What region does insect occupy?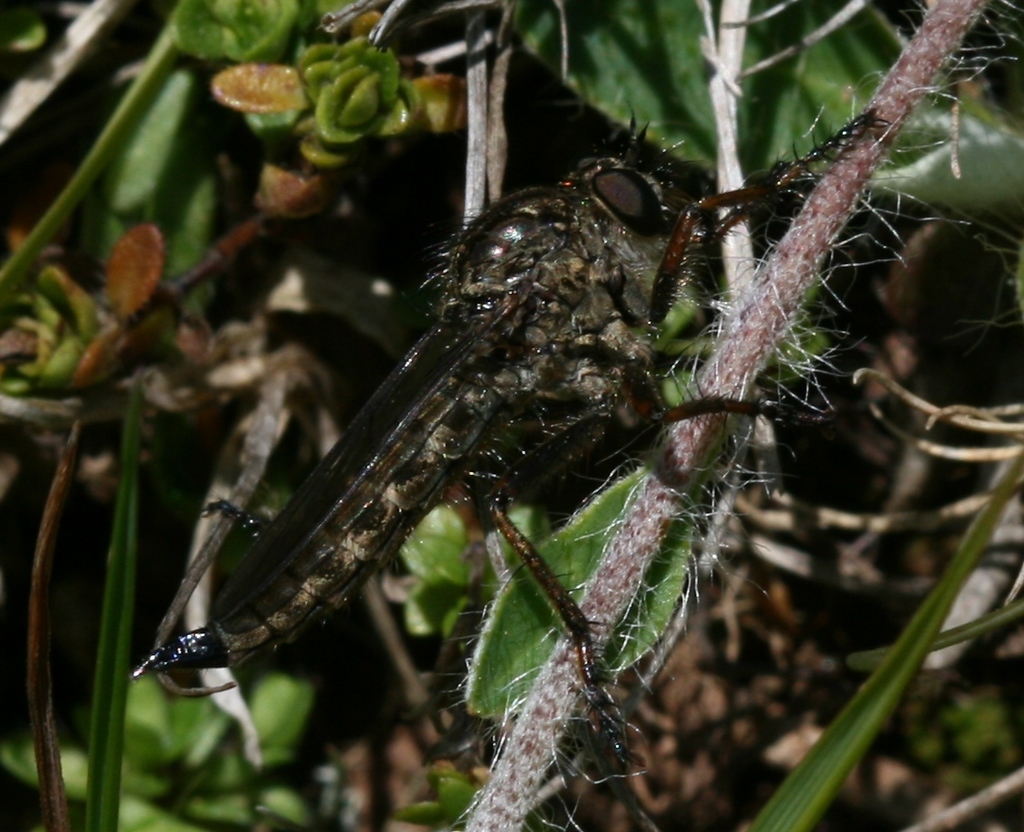
(left=129, top=103, right=882, bottom=777).
